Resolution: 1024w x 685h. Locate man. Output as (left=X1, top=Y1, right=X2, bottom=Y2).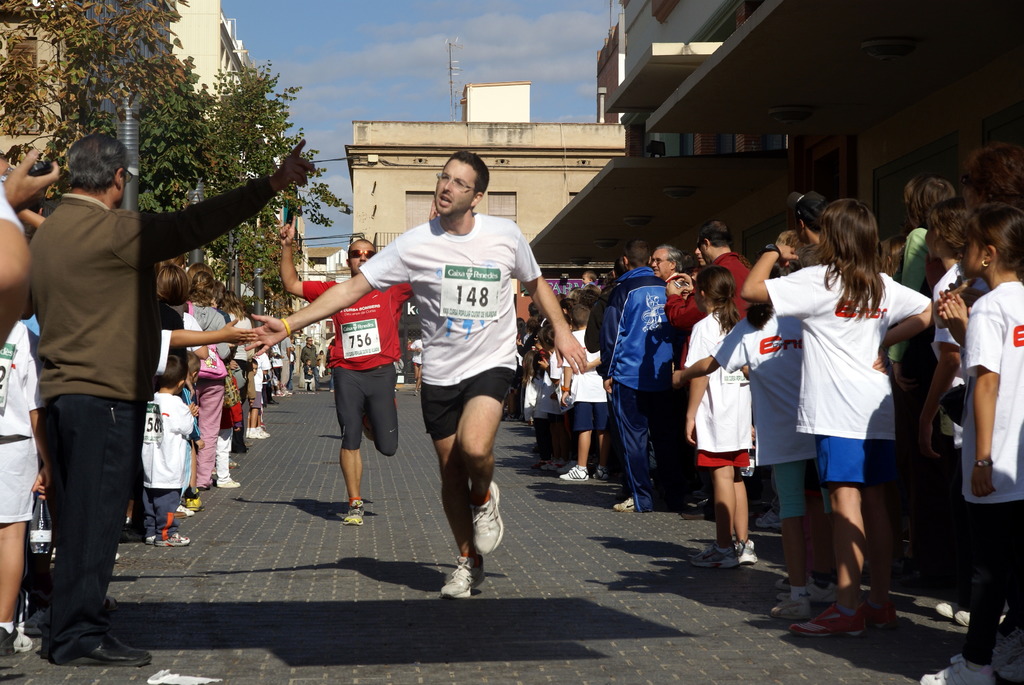
(left=21, top=116, right=251, bottom=606).
